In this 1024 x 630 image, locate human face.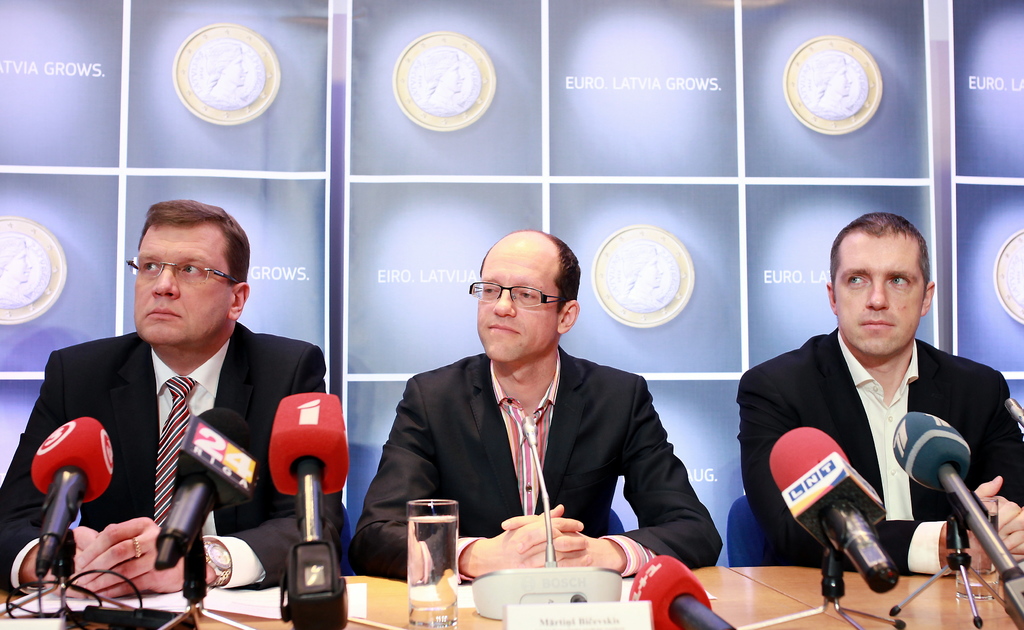
Bounding box: select_region(479, 253, 559, 363).
